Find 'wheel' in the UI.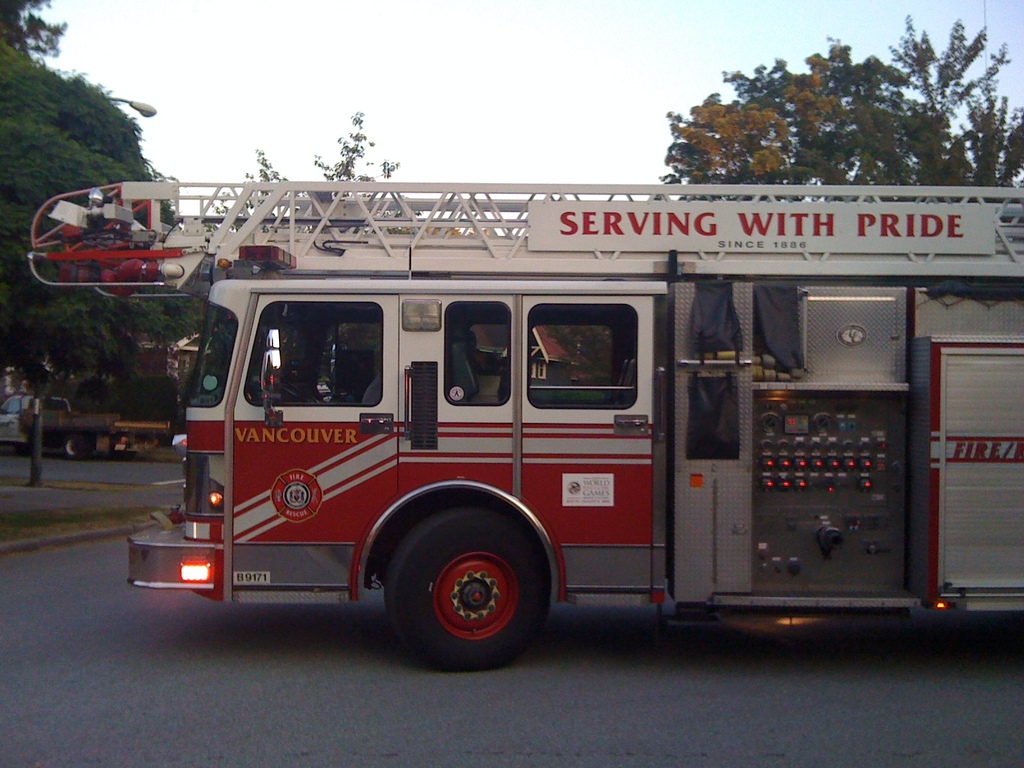
UI element at <box>375,522,552,657</box>.
